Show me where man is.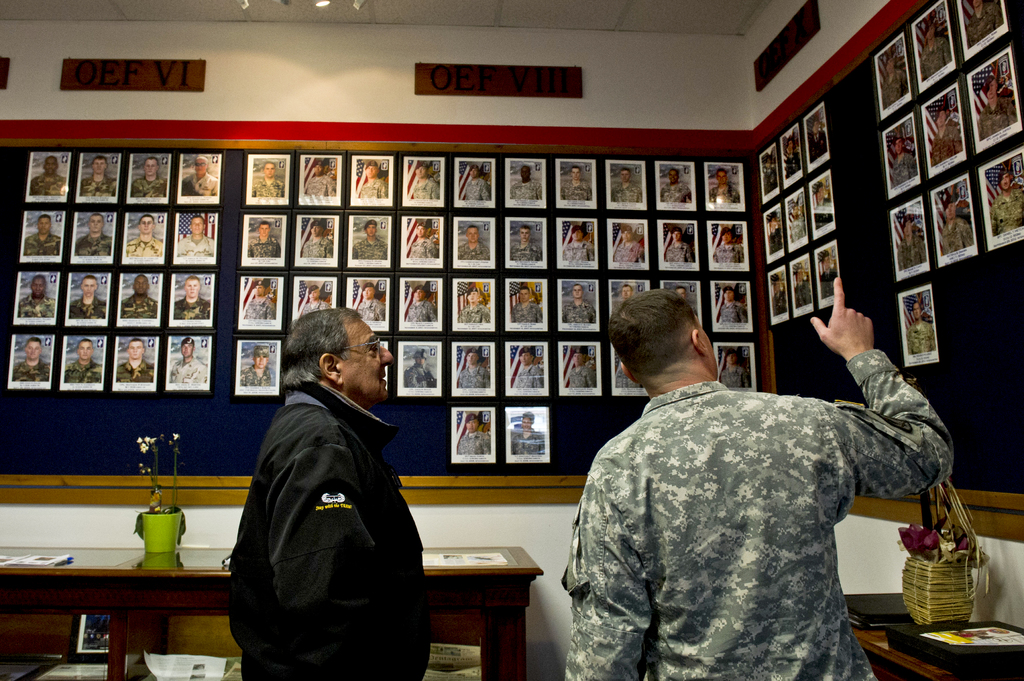
man is at 673 286 697 315.
